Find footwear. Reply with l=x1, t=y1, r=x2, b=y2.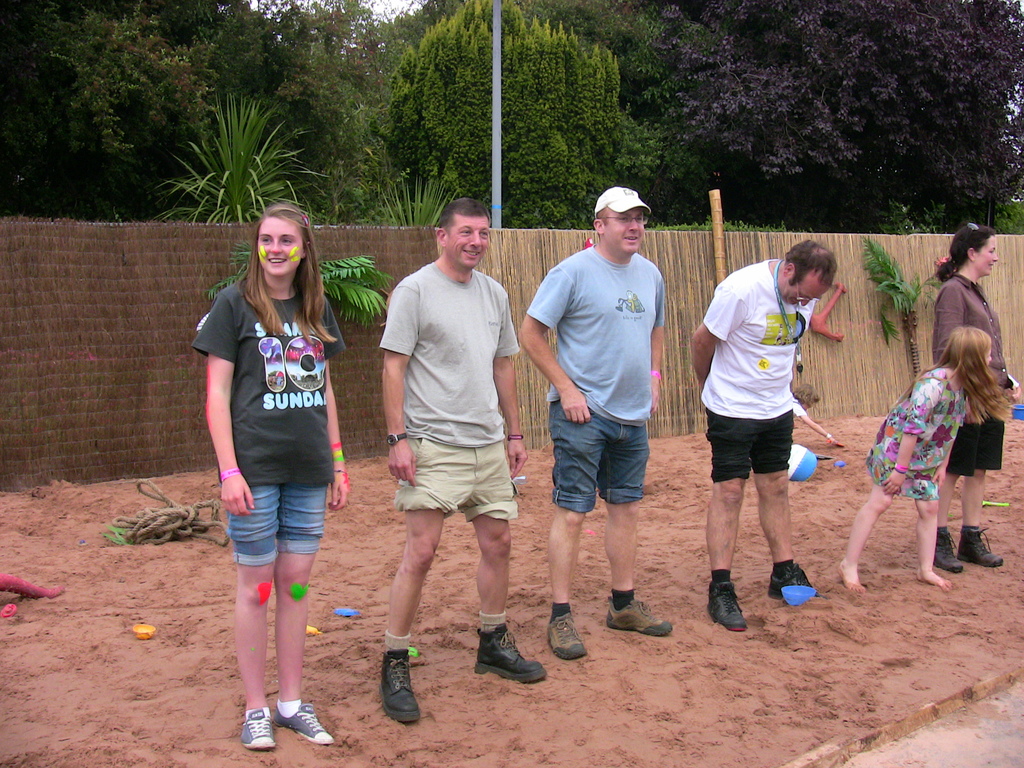
l=959, t=525, r=1004, b=569.
